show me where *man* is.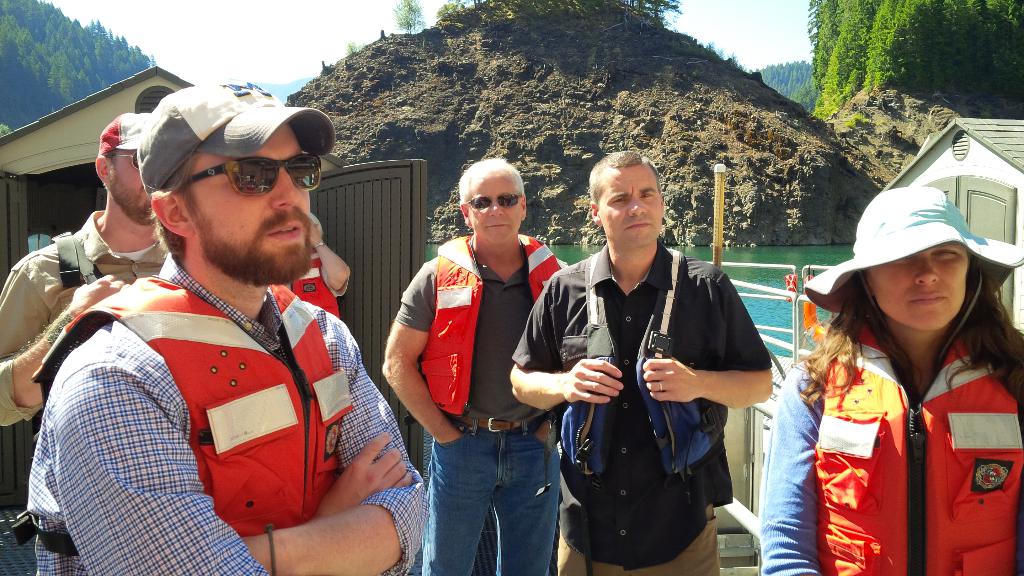
*man* is at detection(382, 157, 573, 575).
